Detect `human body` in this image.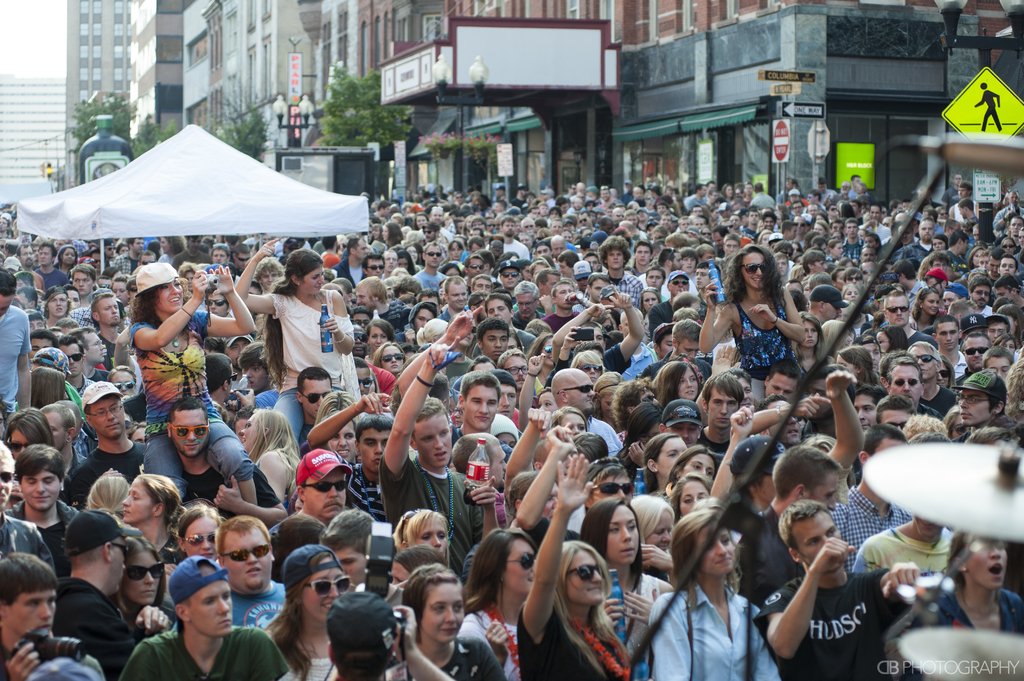
Detection: x1=50, y1=508, x2=147, y2=671.
